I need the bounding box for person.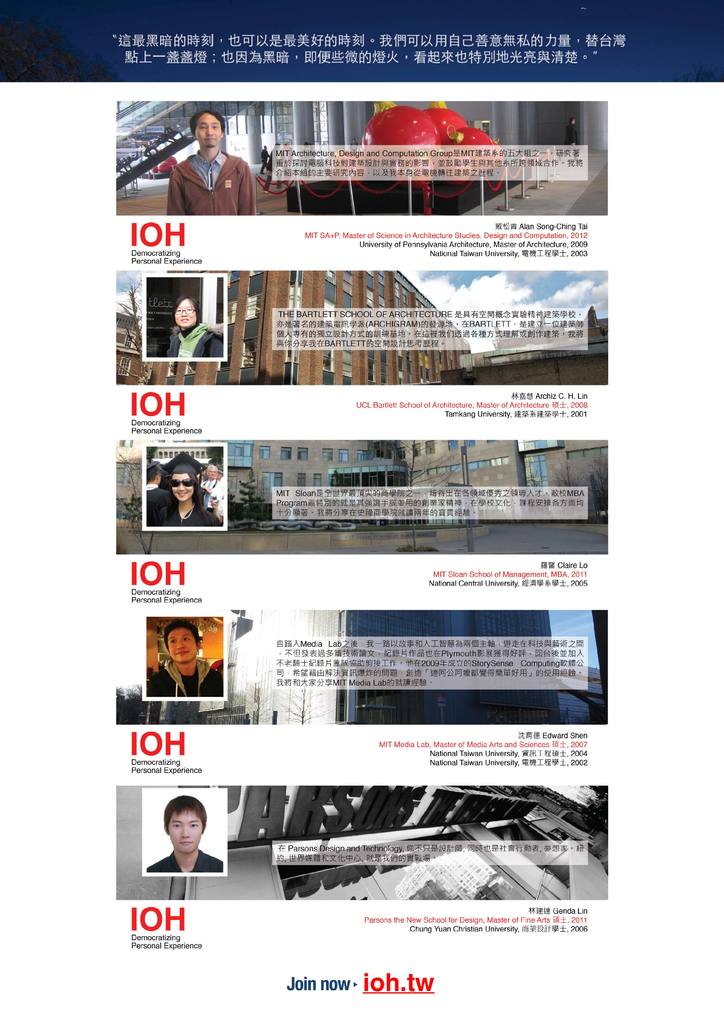
Here it is: BBox(169, 296, 220, 357).
